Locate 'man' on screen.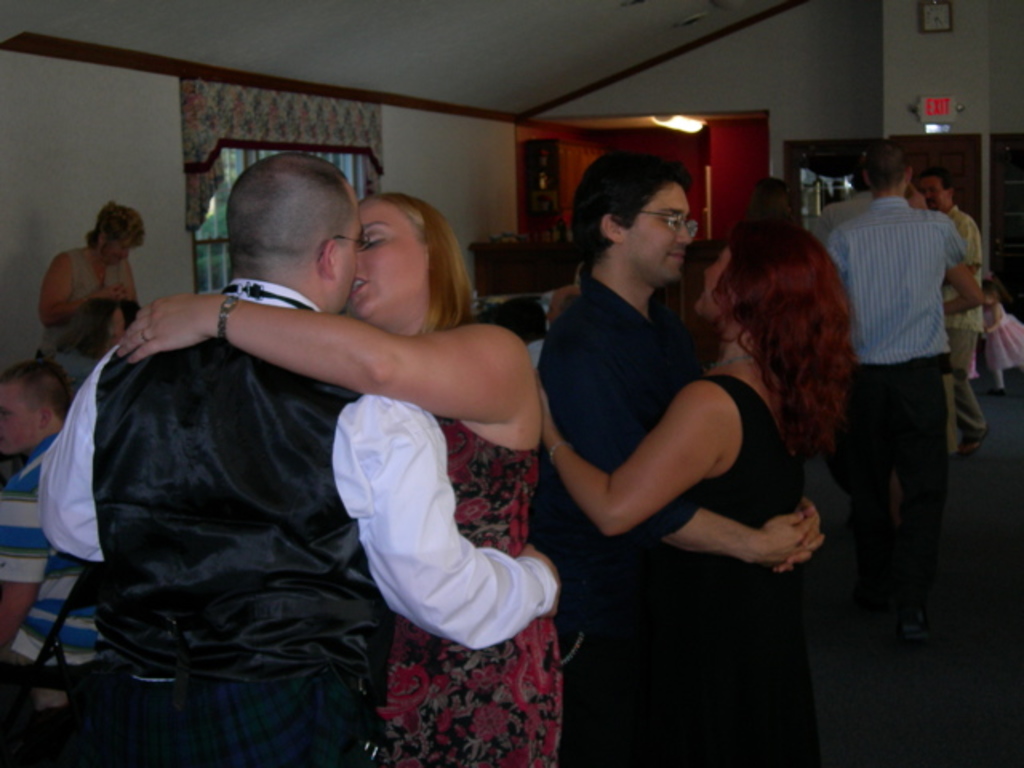
On screen at x1=934 y1=168 x2=997 y2=450.
